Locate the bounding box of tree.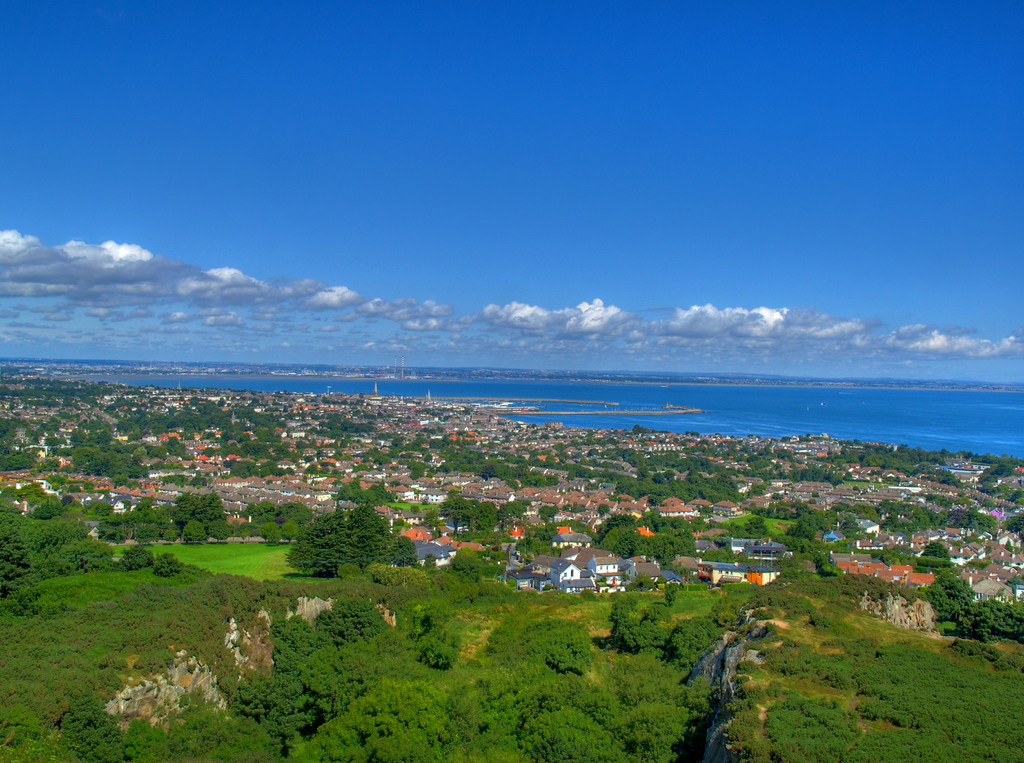
Bounding box: bbox(203, 515, 228, 543).
